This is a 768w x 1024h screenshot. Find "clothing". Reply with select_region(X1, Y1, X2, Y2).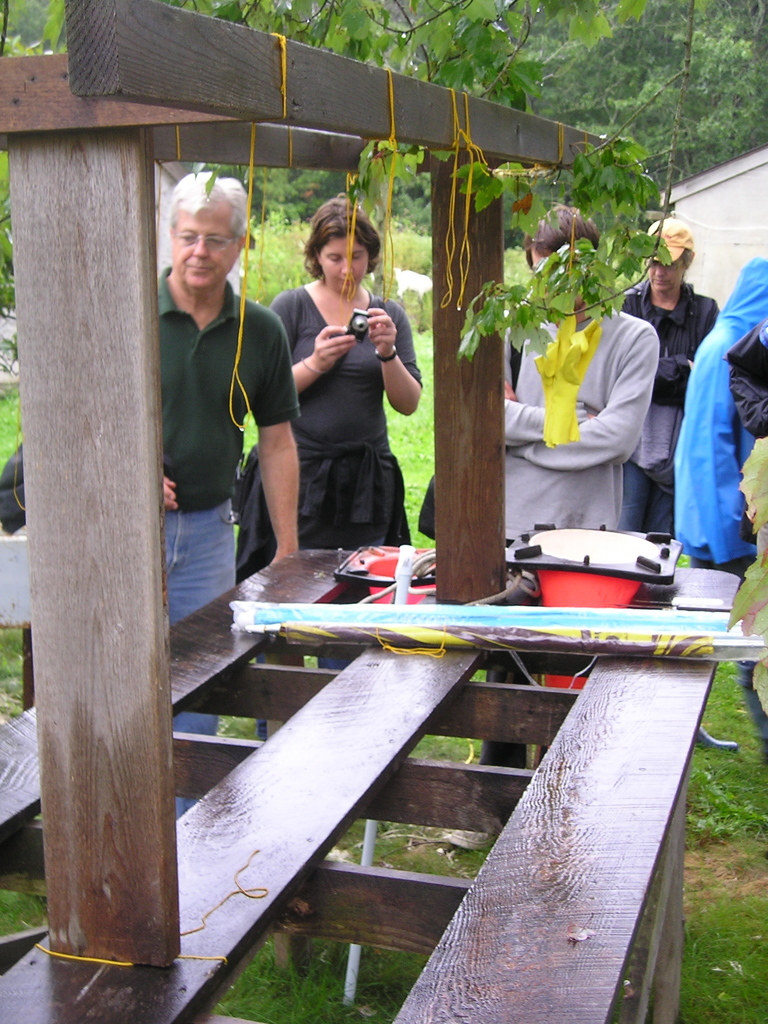
select_region(620, 283, 725, 561).
